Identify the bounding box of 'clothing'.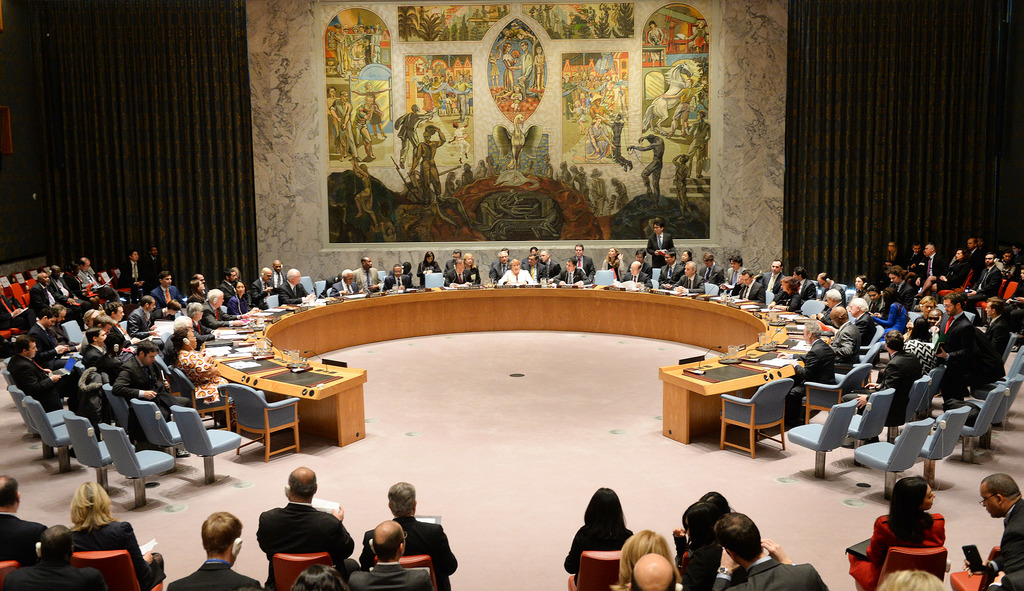
x1=532 y1=257 x2=561 y2=279.
